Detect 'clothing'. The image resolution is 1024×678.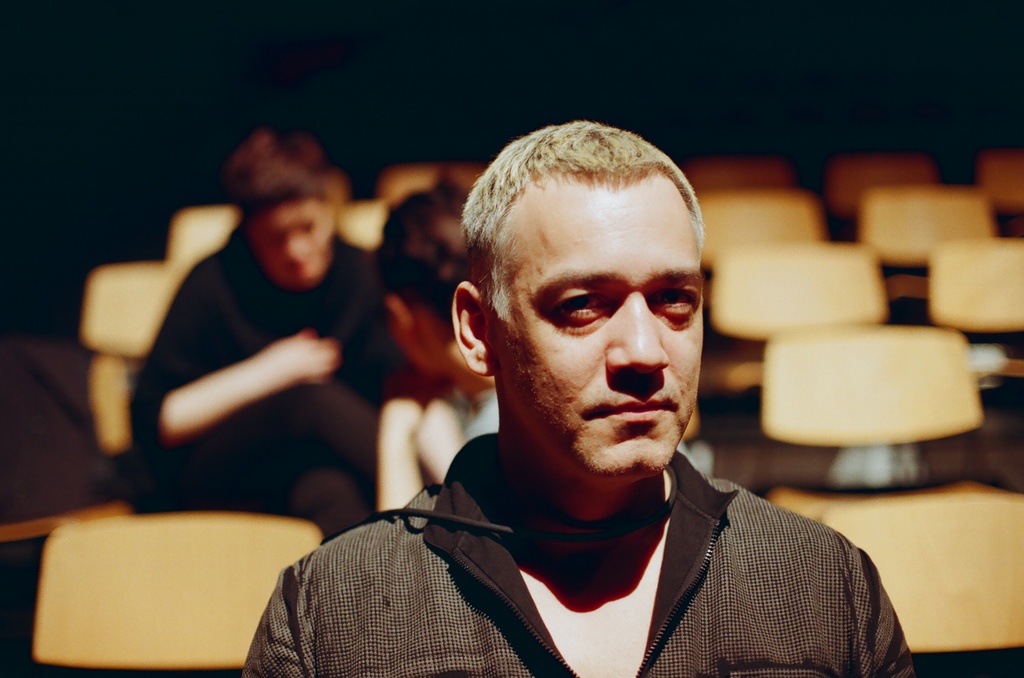
[133,218,404,532].
